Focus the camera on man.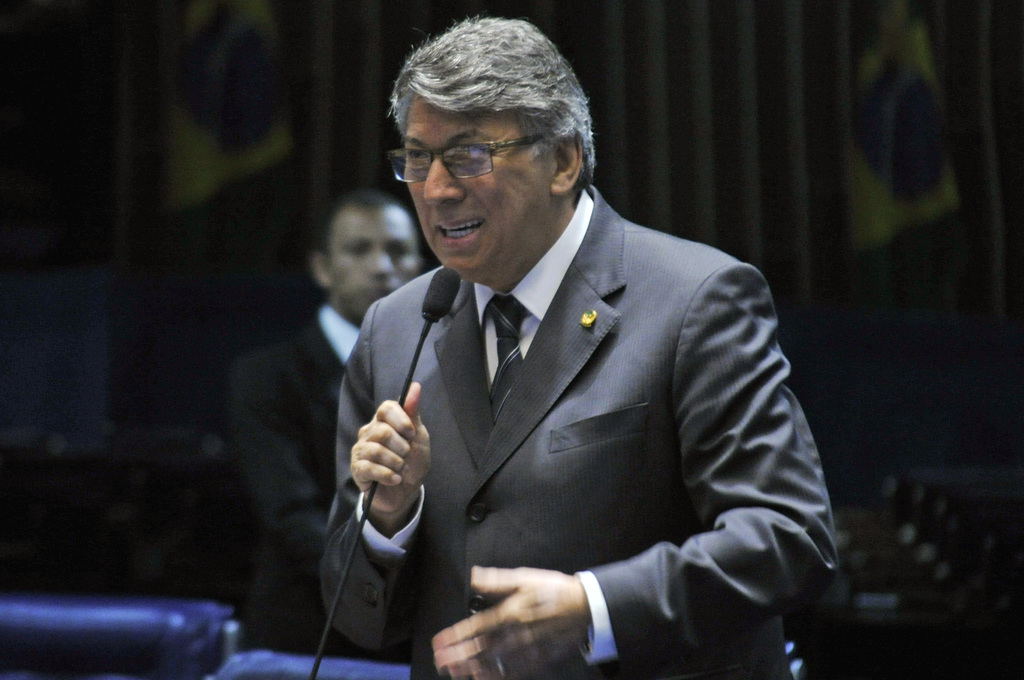
Focus region: (left=318, top=11, right=840, bottom=679).
